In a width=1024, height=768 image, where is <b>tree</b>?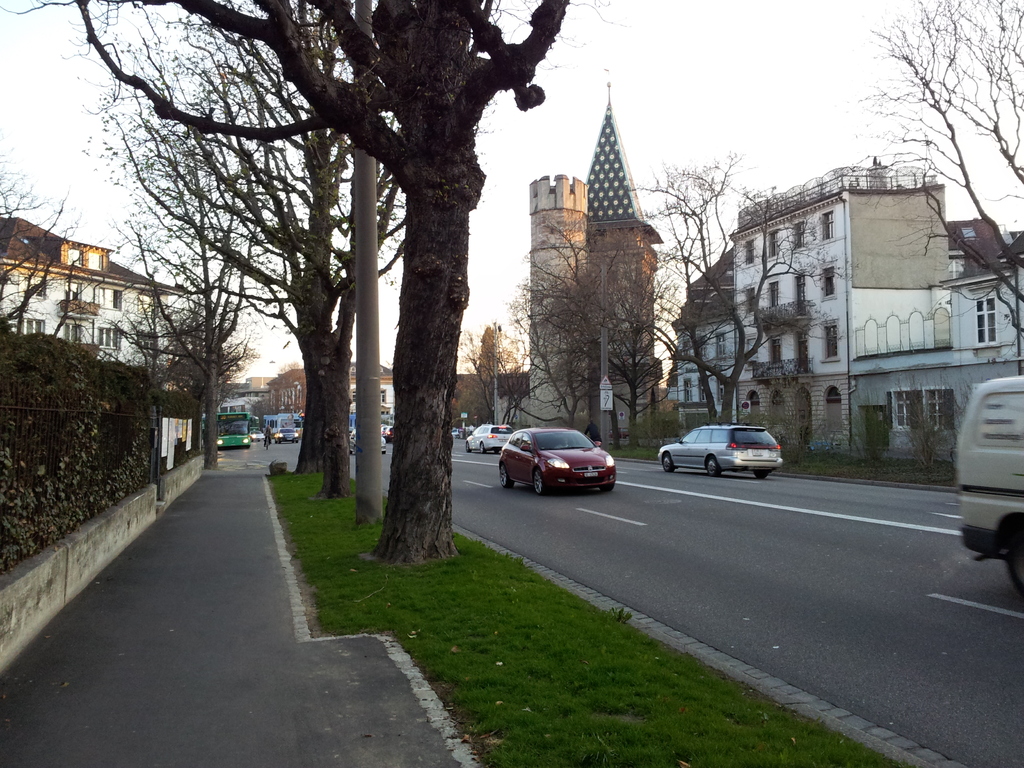
region(622, 150, 840, 424).
